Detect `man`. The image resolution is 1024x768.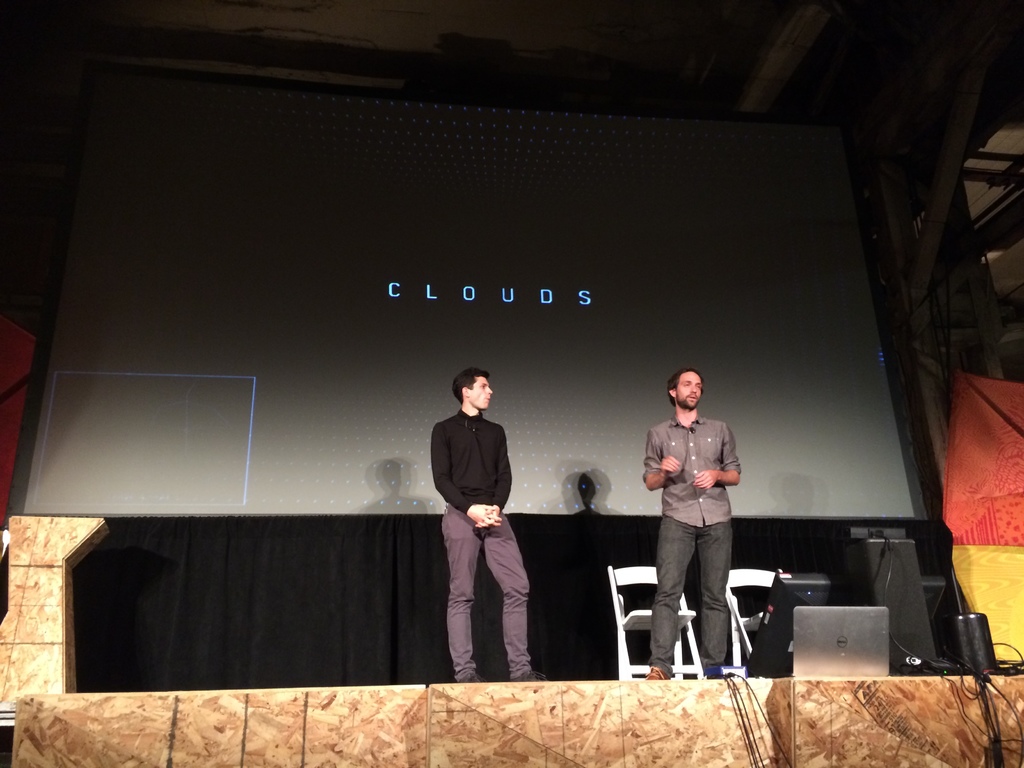
bbox(644, 371, 742, 680).
